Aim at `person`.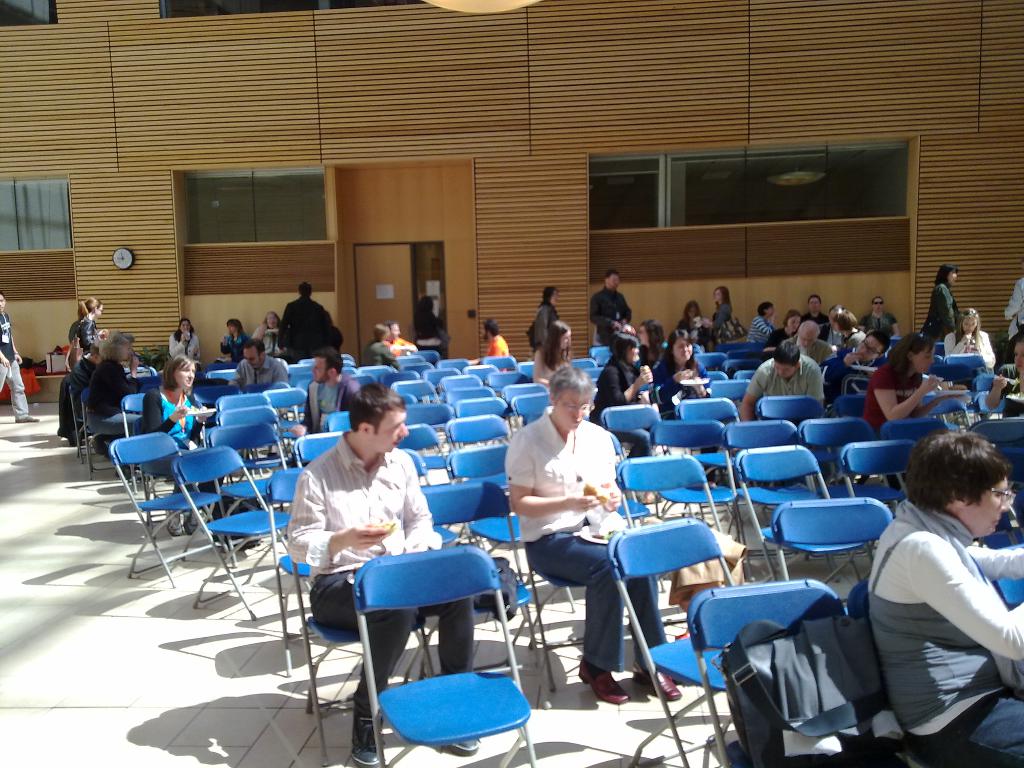
Aimed at box=[58, 344, 107, 412].
